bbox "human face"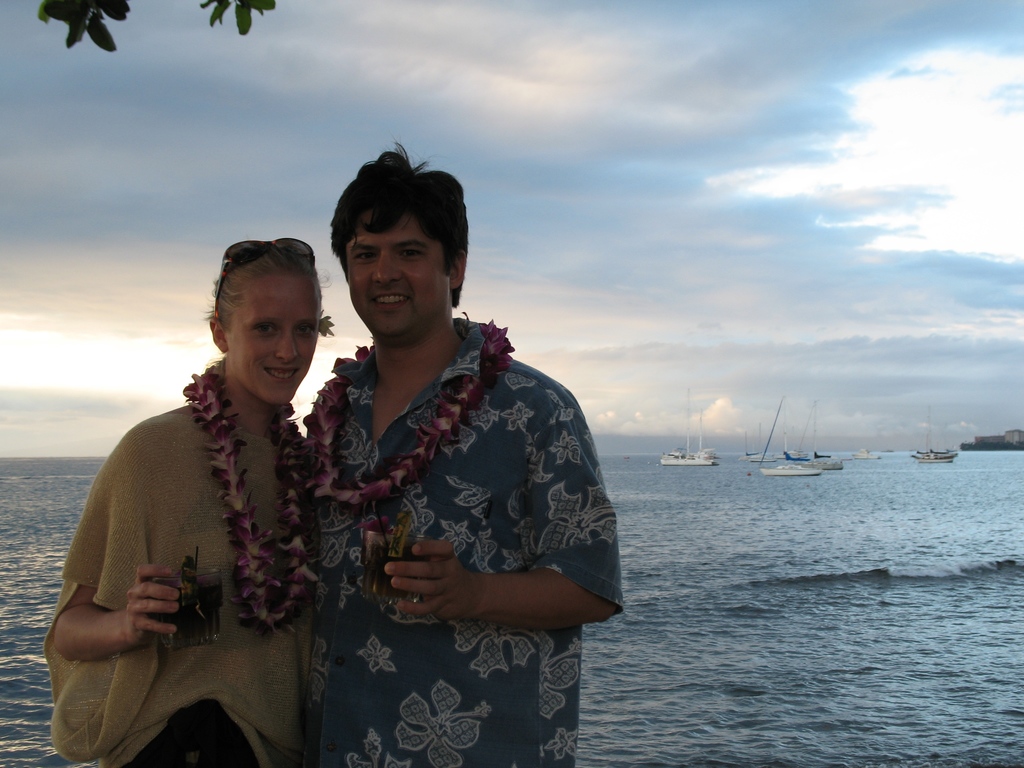
(x1=227, y1=278, x2=325, y2=403)
